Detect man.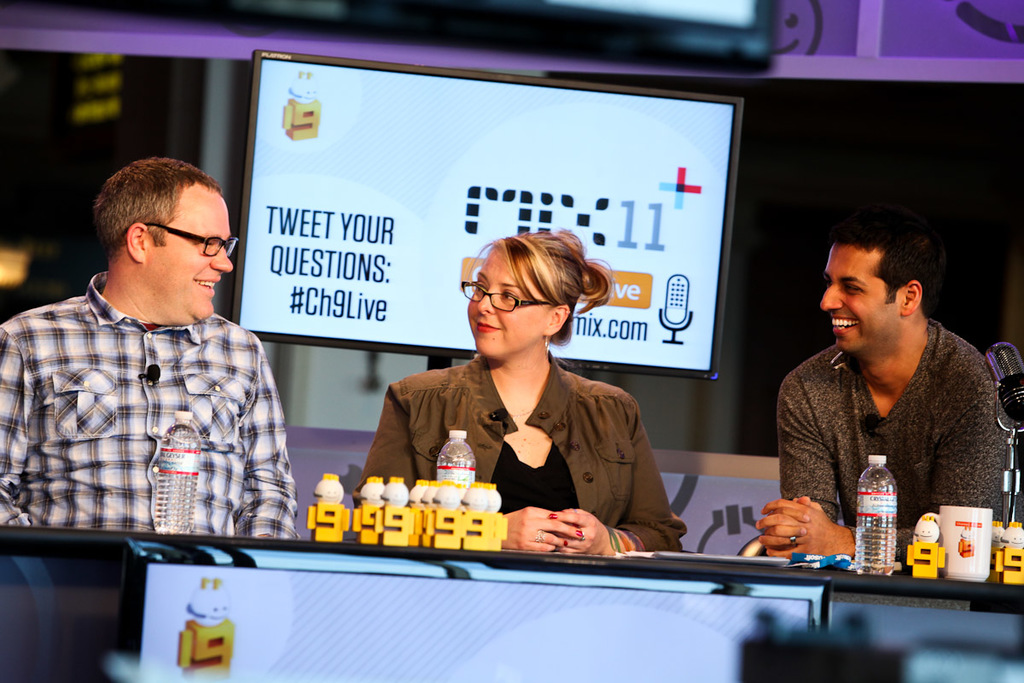
Detected at x1=779, y1=225, x2=1002, y2=596.
